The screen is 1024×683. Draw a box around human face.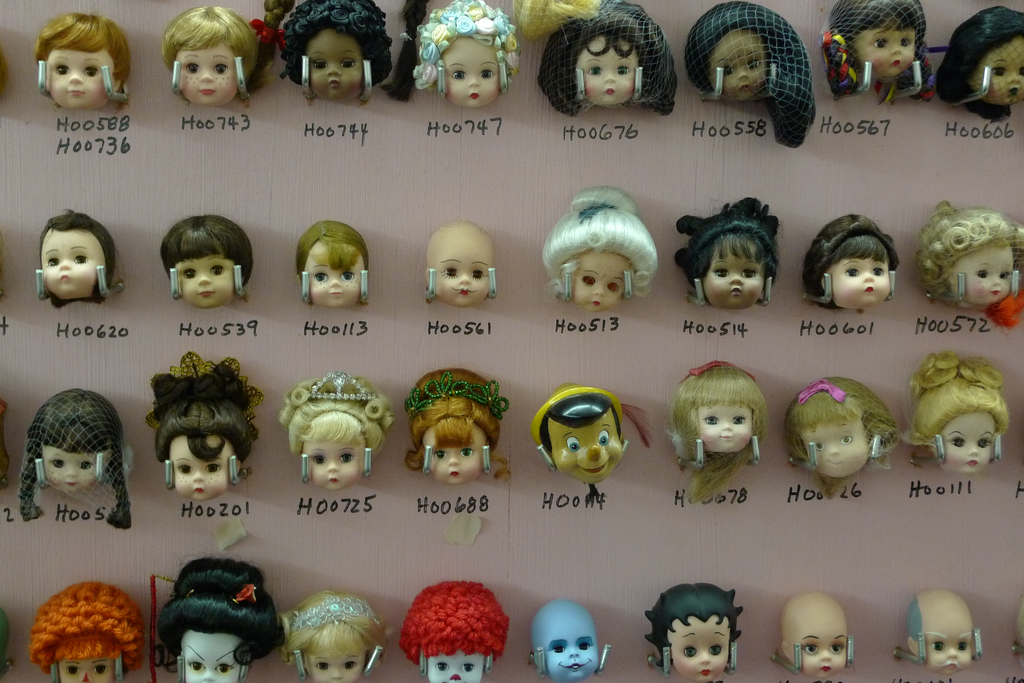
left=307, top=28, right=367, bottom=99.
